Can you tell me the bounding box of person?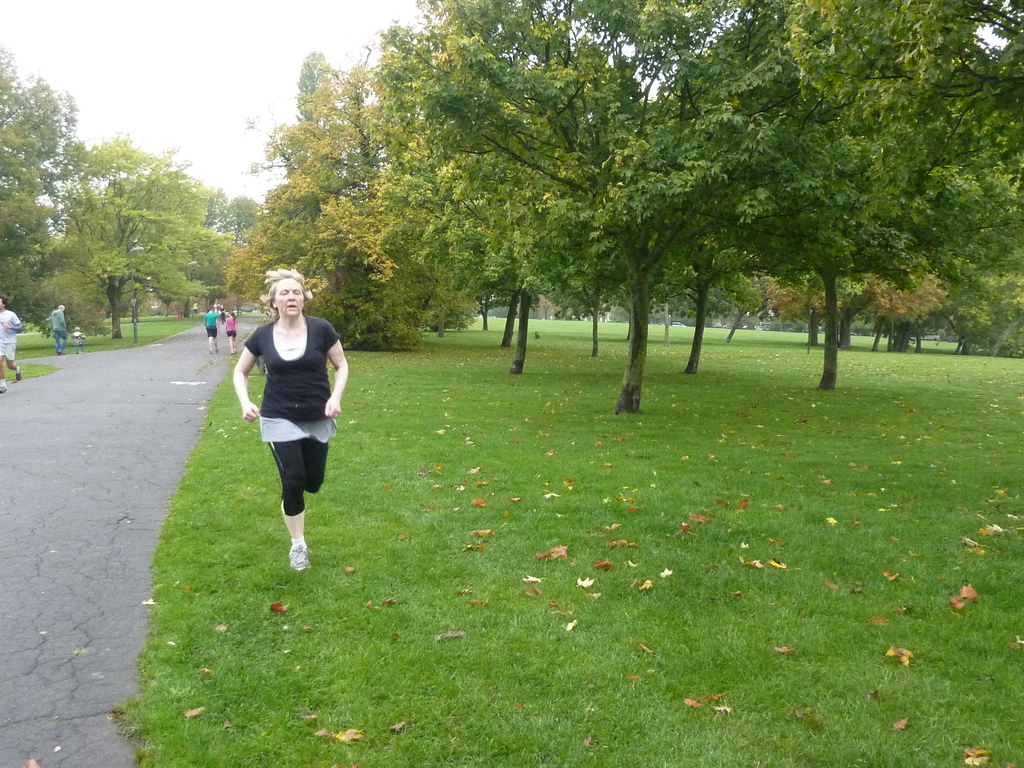
207 304 225 355.
